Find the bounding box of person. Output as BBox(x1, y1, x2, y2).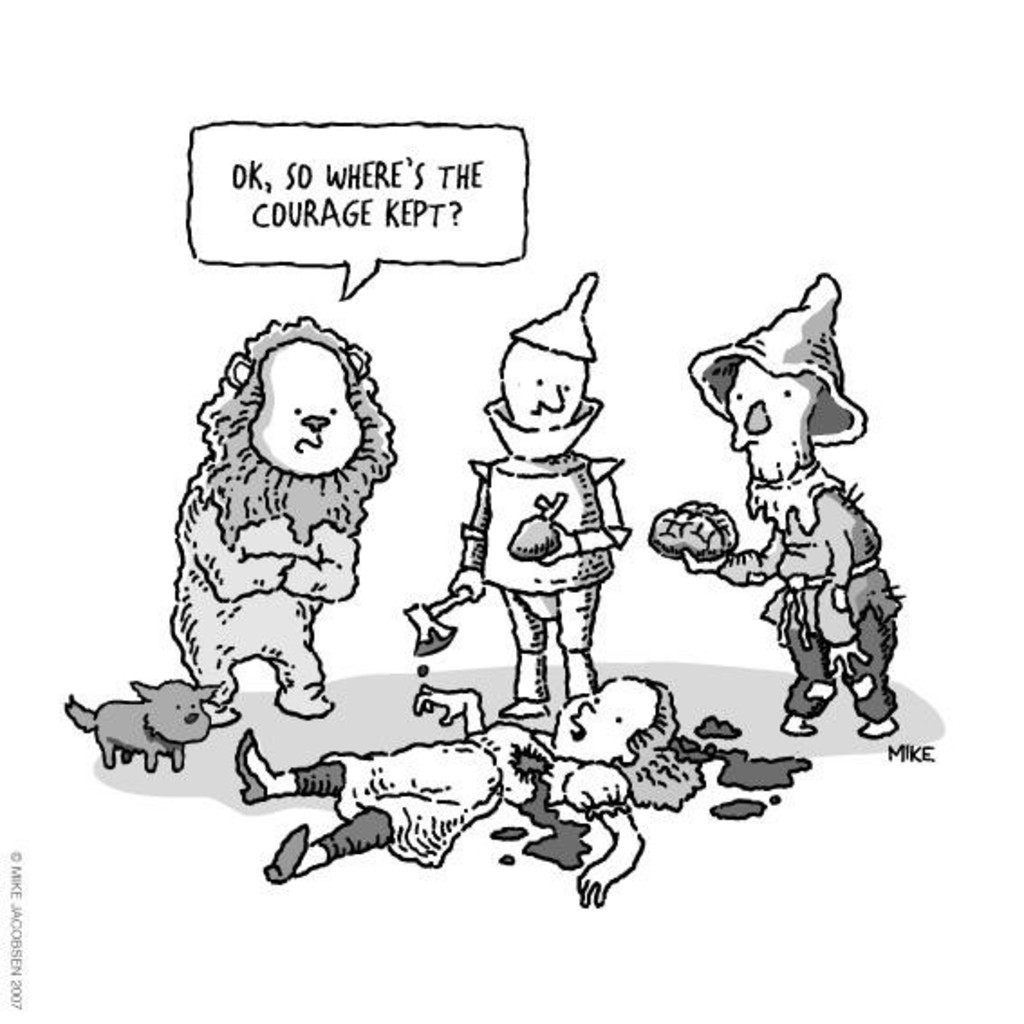
BBox(672, 276, 898, 742).
